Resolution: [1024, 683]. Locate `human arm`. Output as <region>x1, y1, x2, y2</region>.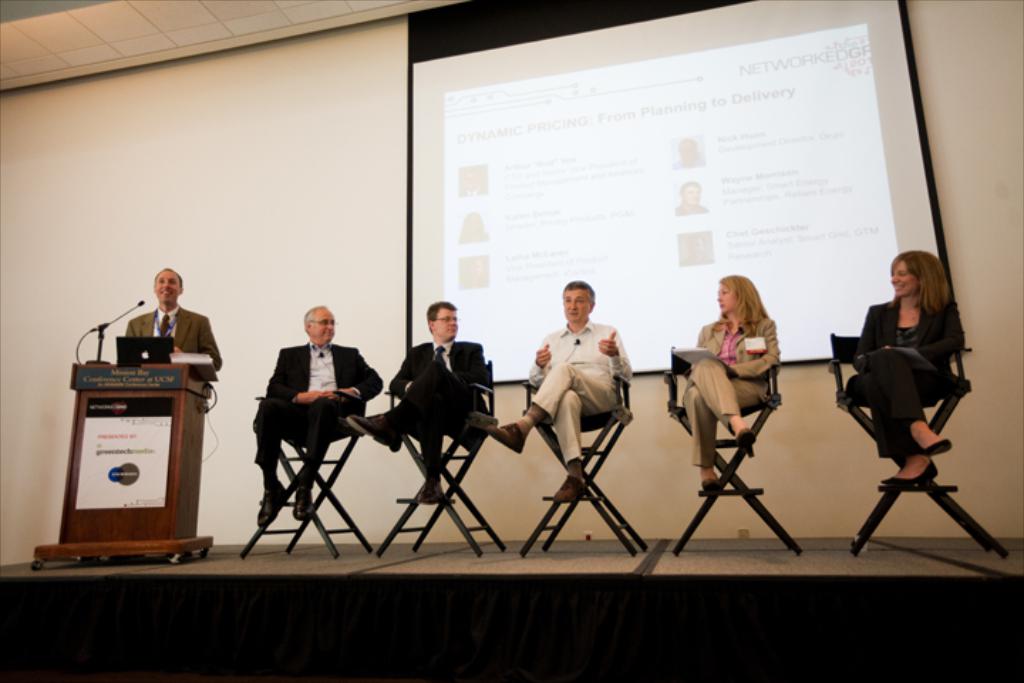
<region>597, 313, 636, 386</region>.
